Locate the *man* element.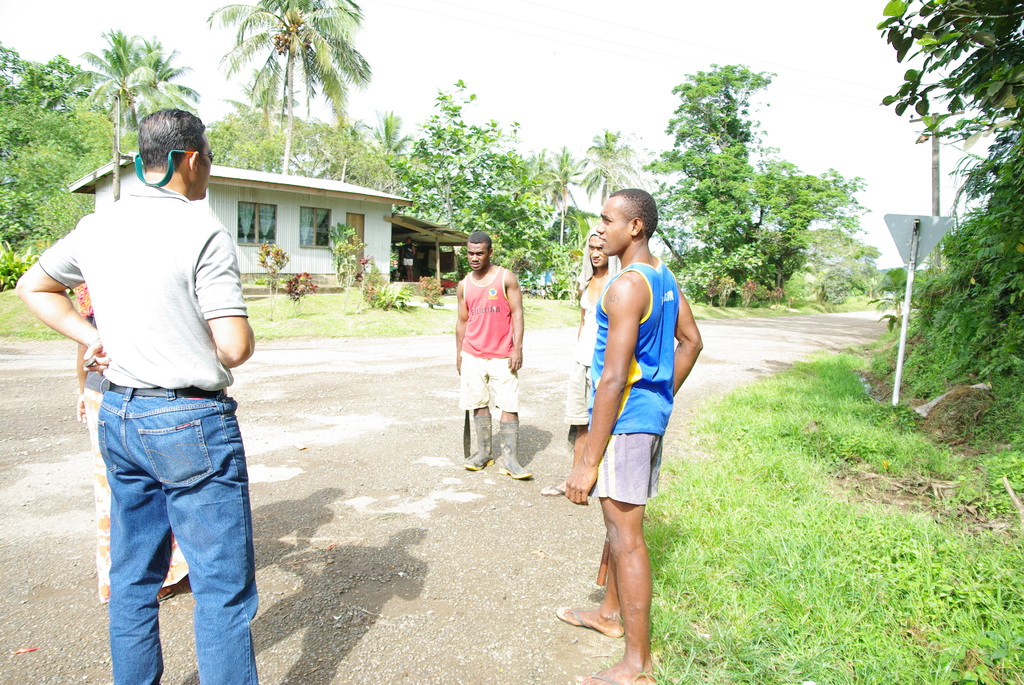
Element bbox: (456,232,534,474).
